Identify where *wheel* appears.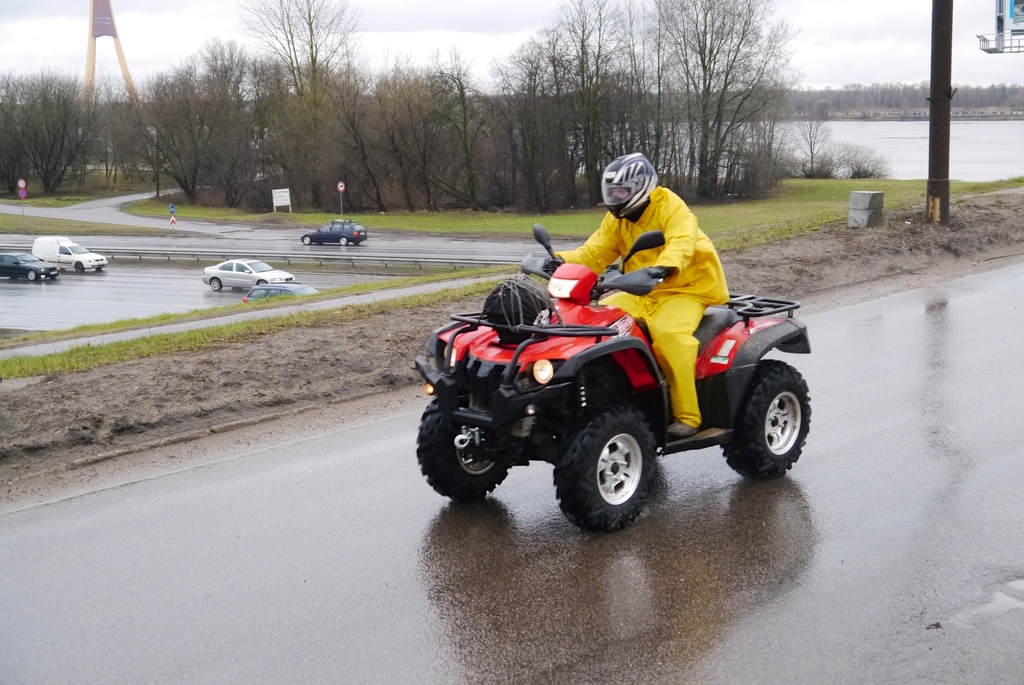
Appears at {"x1": 73, "y1": 262, "x2": 84, "y2": 274}.
